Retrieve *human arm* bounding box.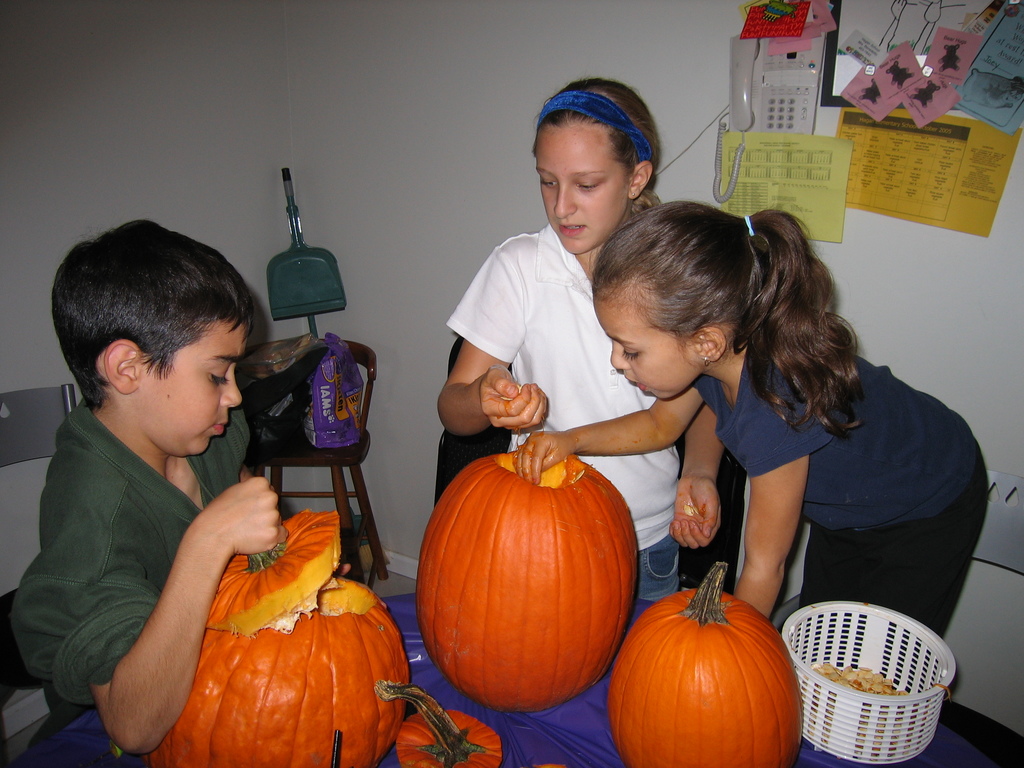
Bounding box: l=730, t=407, r=809, b=621.
